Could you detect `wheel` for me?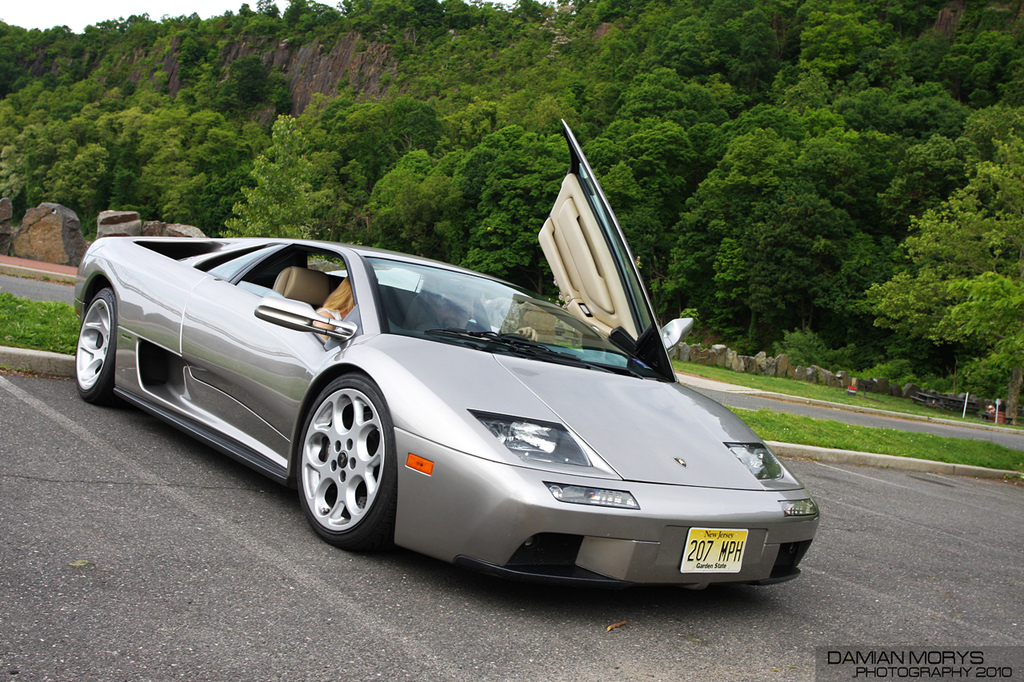
Detection result: (298,374,394,556).
